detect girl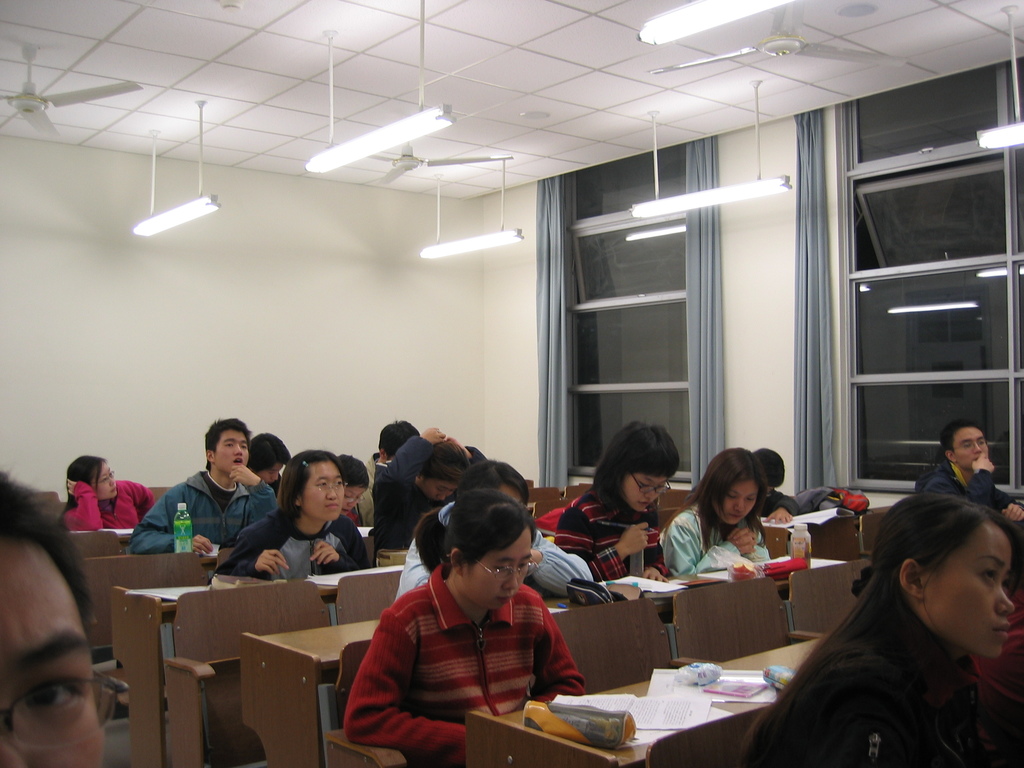
339,478,592,767
